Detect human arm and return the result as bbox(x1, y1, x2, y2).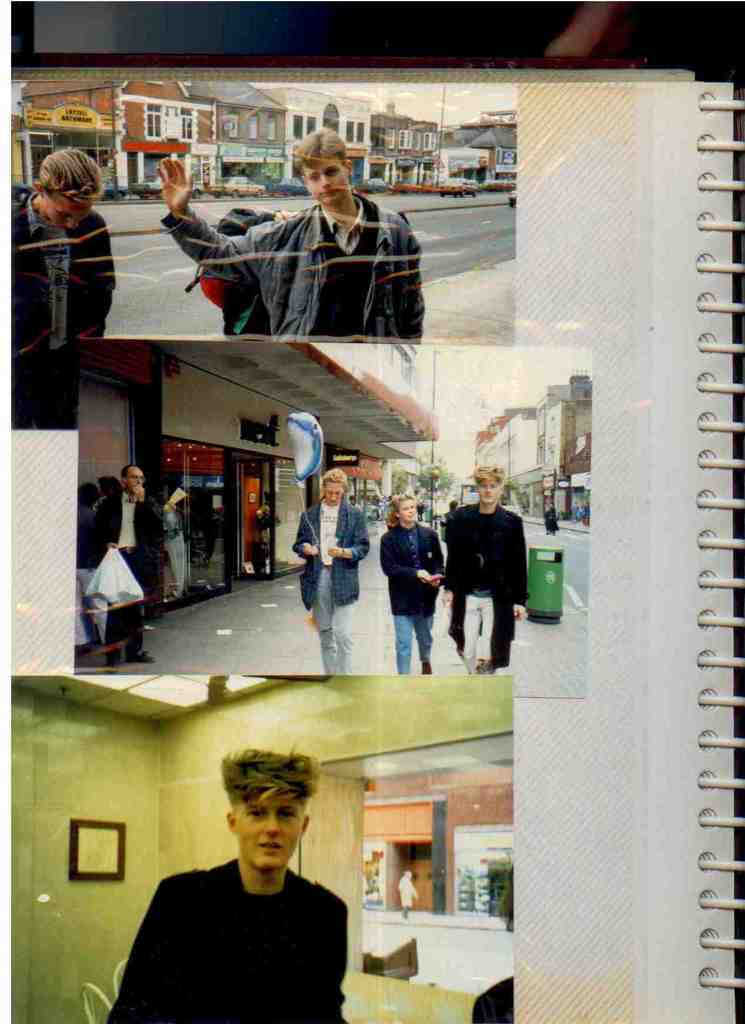
bbox(382, 529, 444, 586).
